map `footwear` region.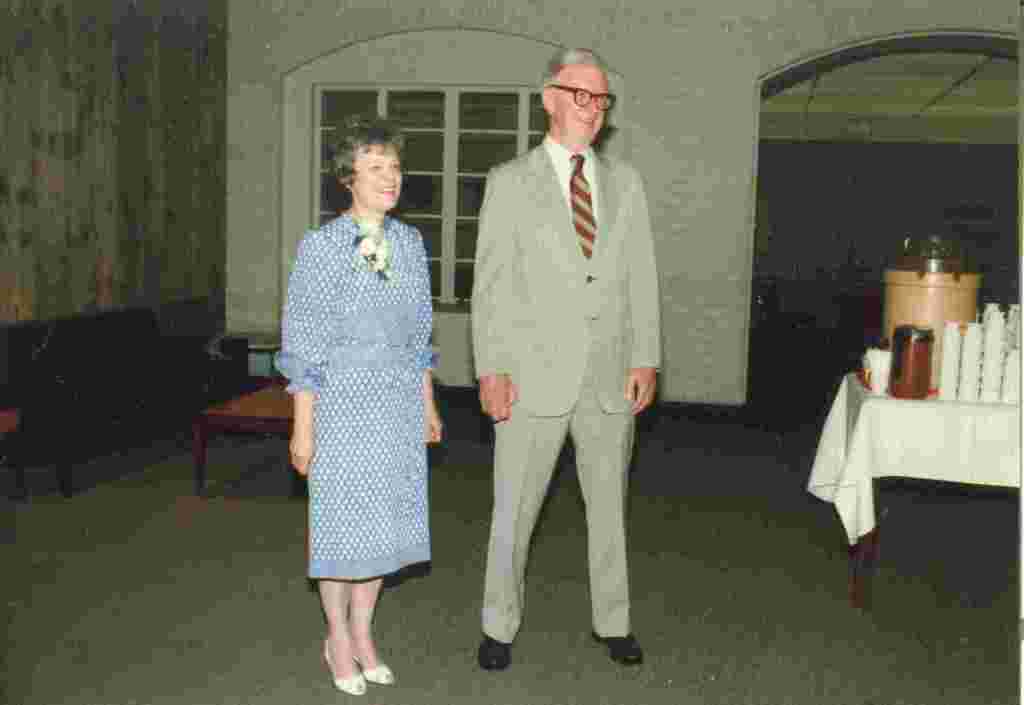
Mapped to box(587, 625, 642, 665).
